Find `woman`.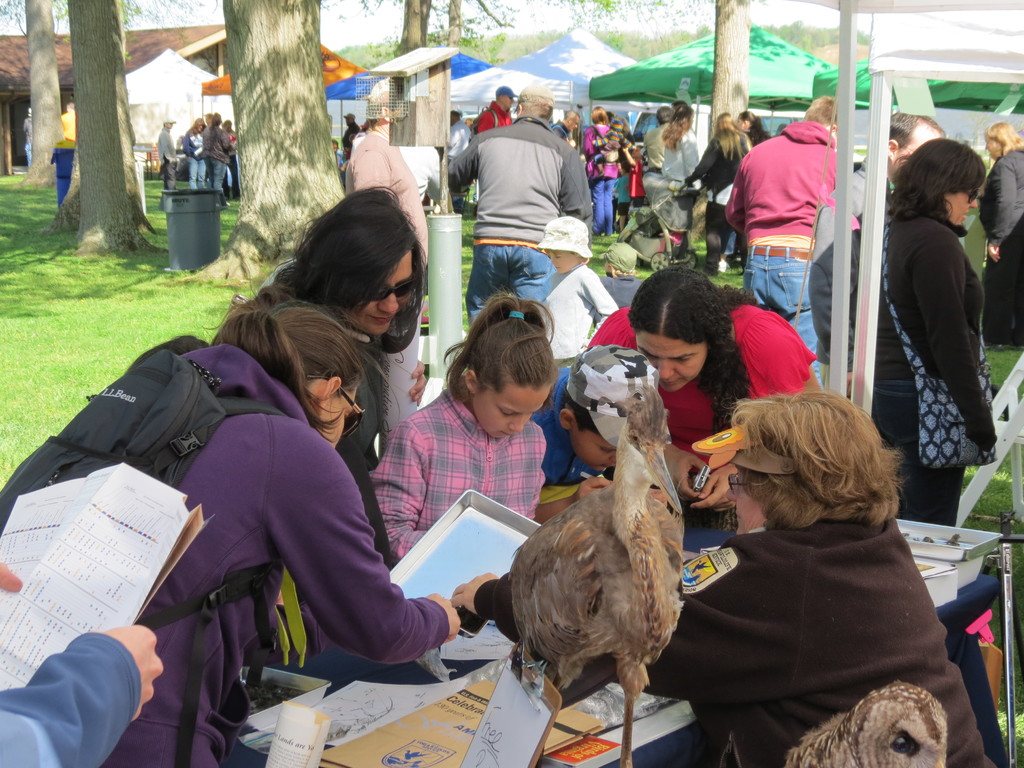
detection(581, 106, 623, 241).
